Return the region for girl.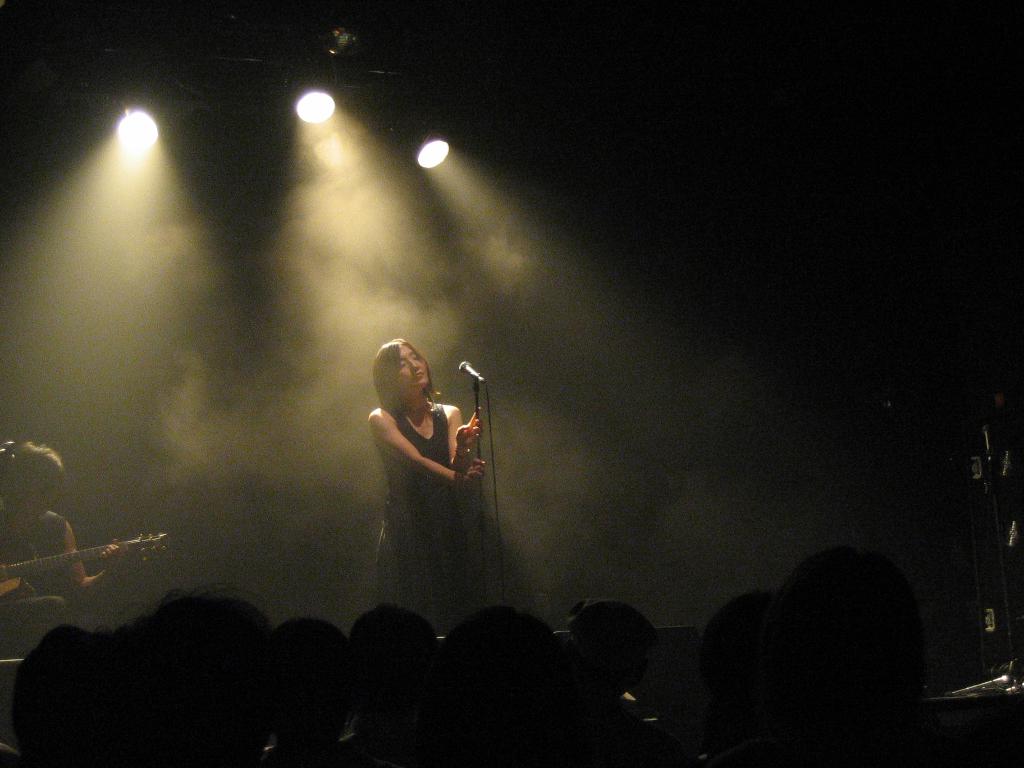
select_region(369, 337, 486, 632).
